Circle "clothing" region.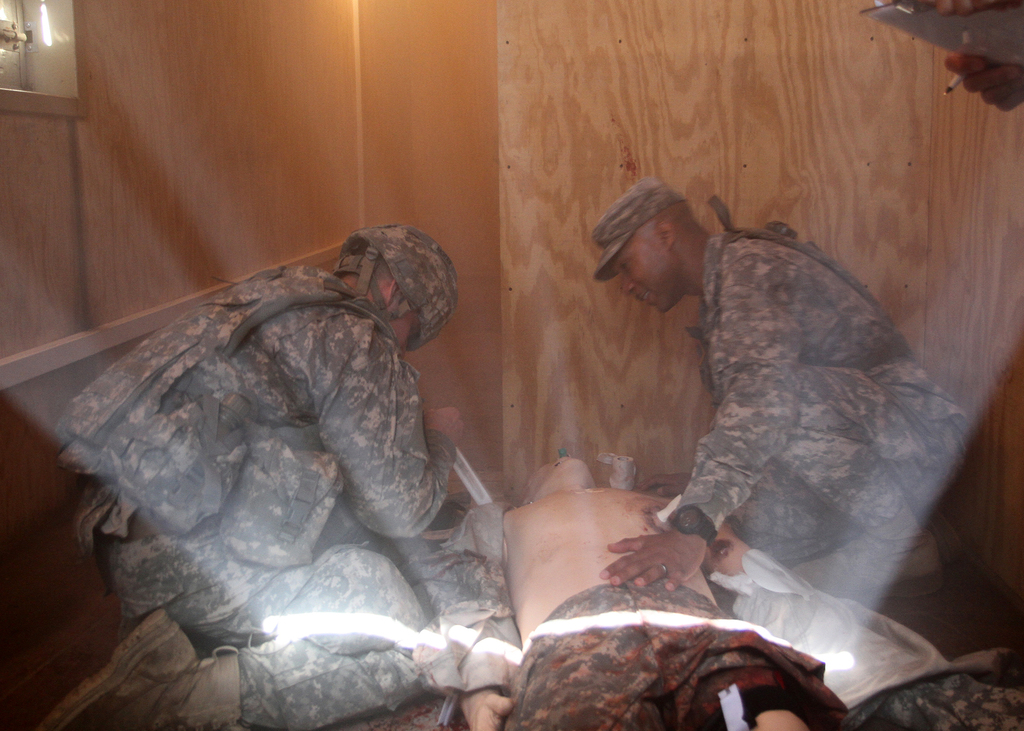
Region: crop(184, 494, 812, 730).
